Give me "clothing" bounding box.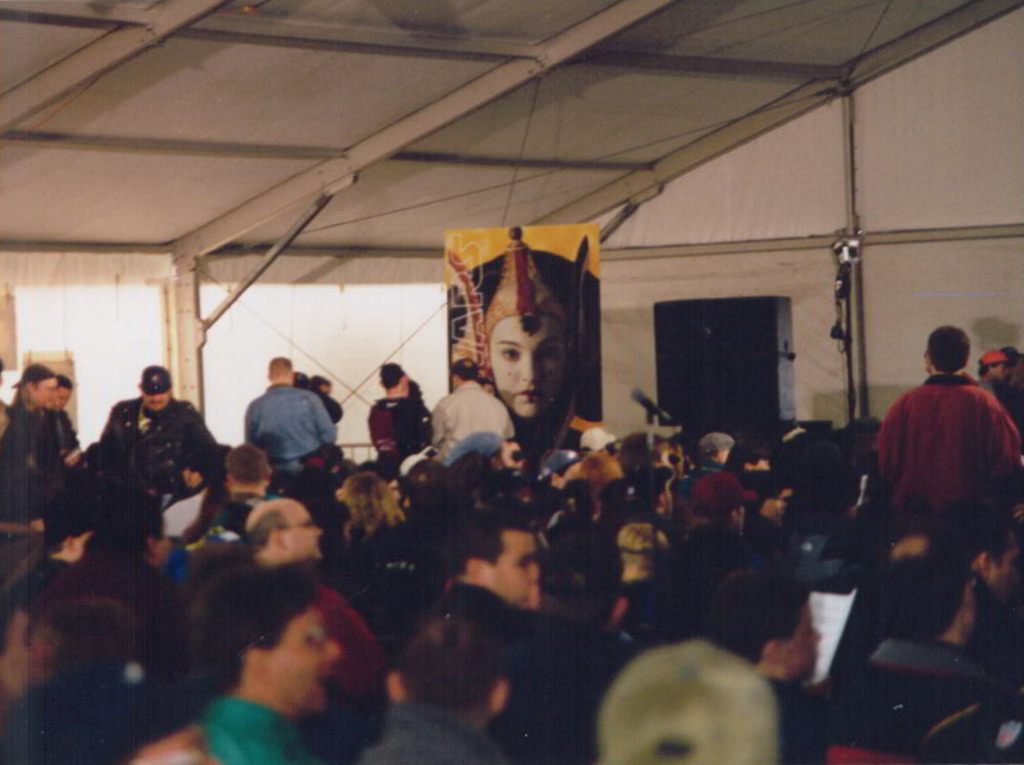
<region>444, 578, 551, 684</region>.
